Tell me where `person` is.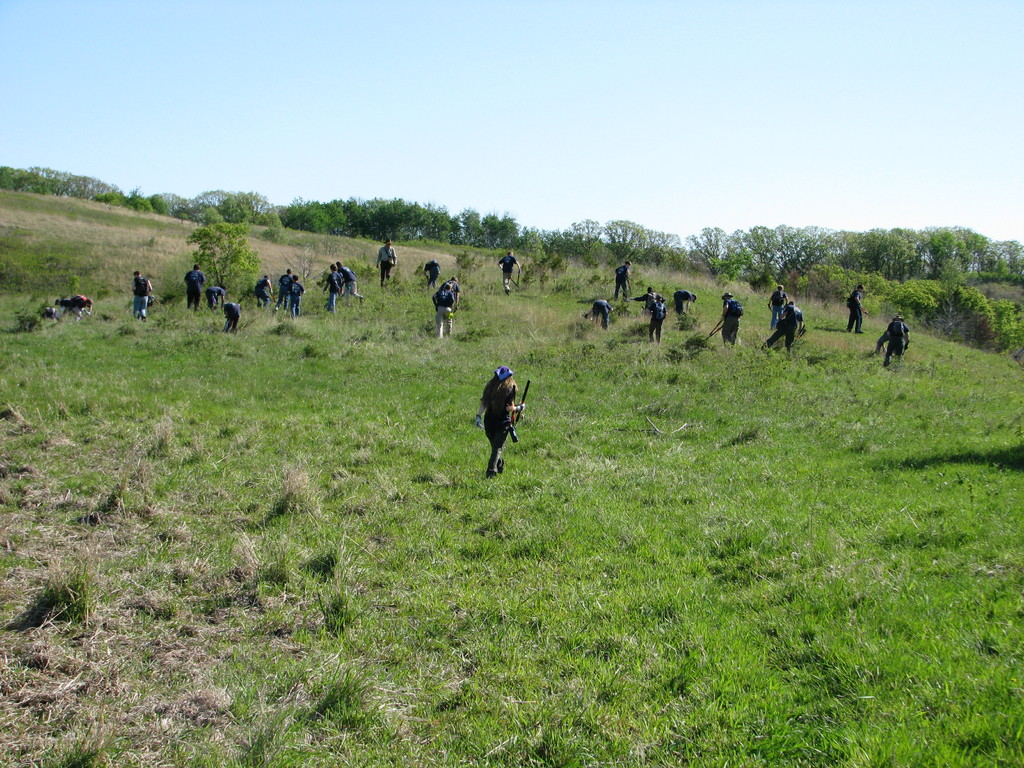
`person` is at BBox(583, 298, 614, 331).
